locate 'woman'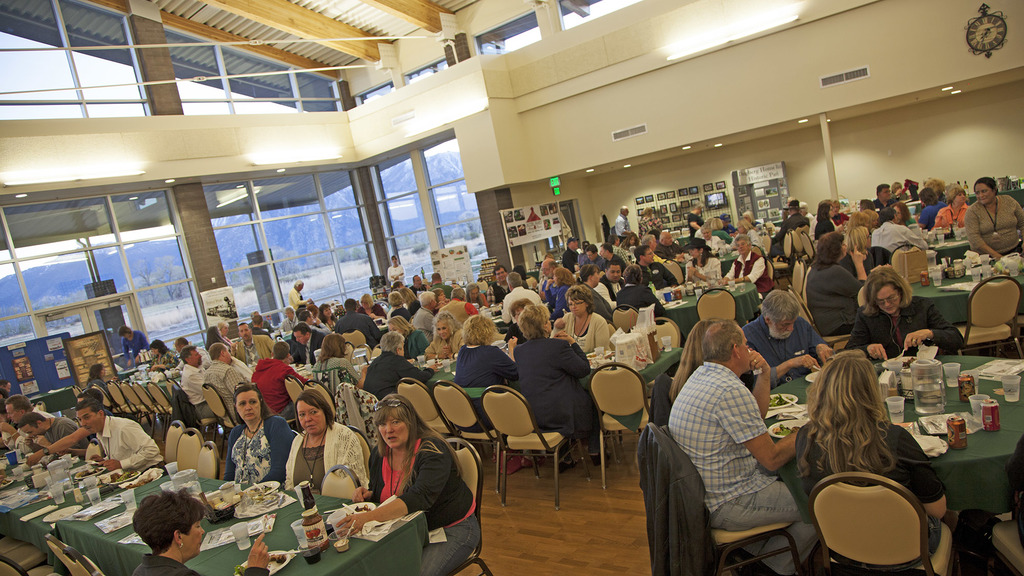
x1=118 y1=324 x2=149 y2=367
